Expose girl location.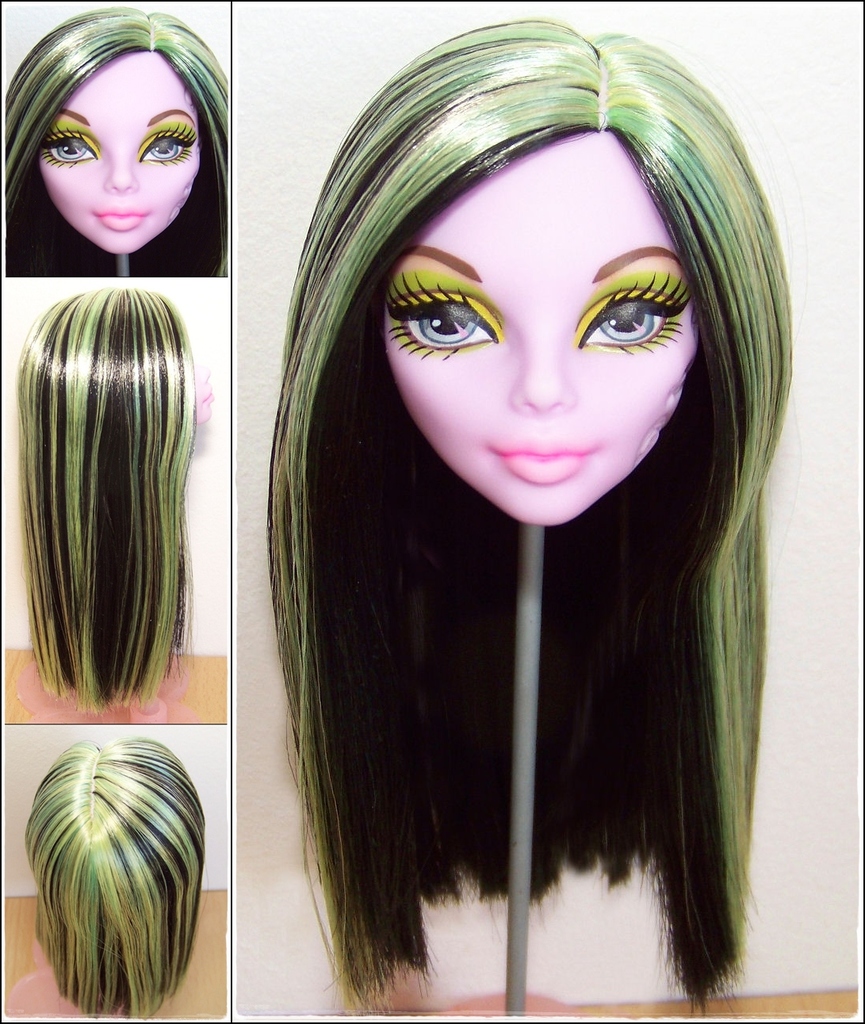
Exposed at x1=14 y1=733 x2=201 y2=1012.
